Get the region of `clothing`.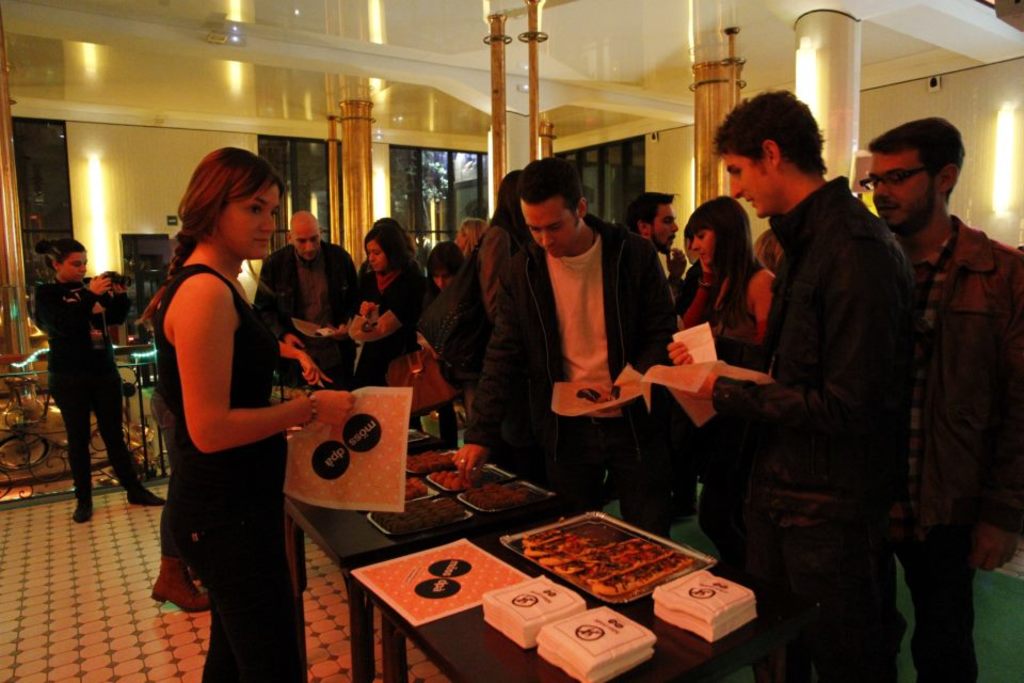
<bbox>26, 275, 132, 504</bbox>.
